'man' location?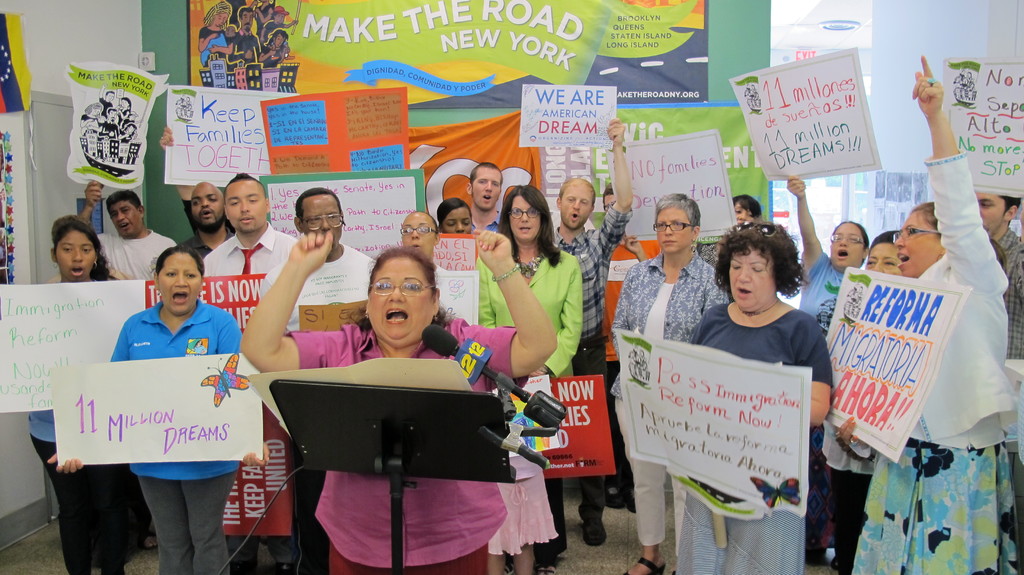
x1=549, y1=115, x2=632, y2=548
